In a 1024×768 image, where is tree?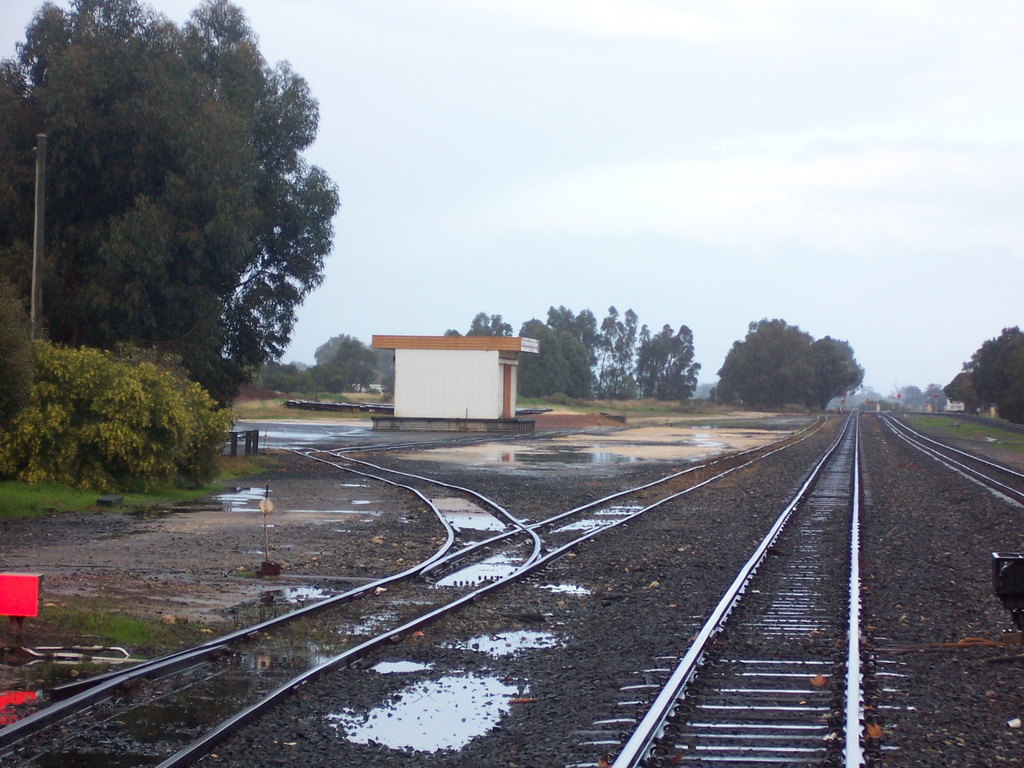
<bbox>0, 278, 42, 430</bbox>.
